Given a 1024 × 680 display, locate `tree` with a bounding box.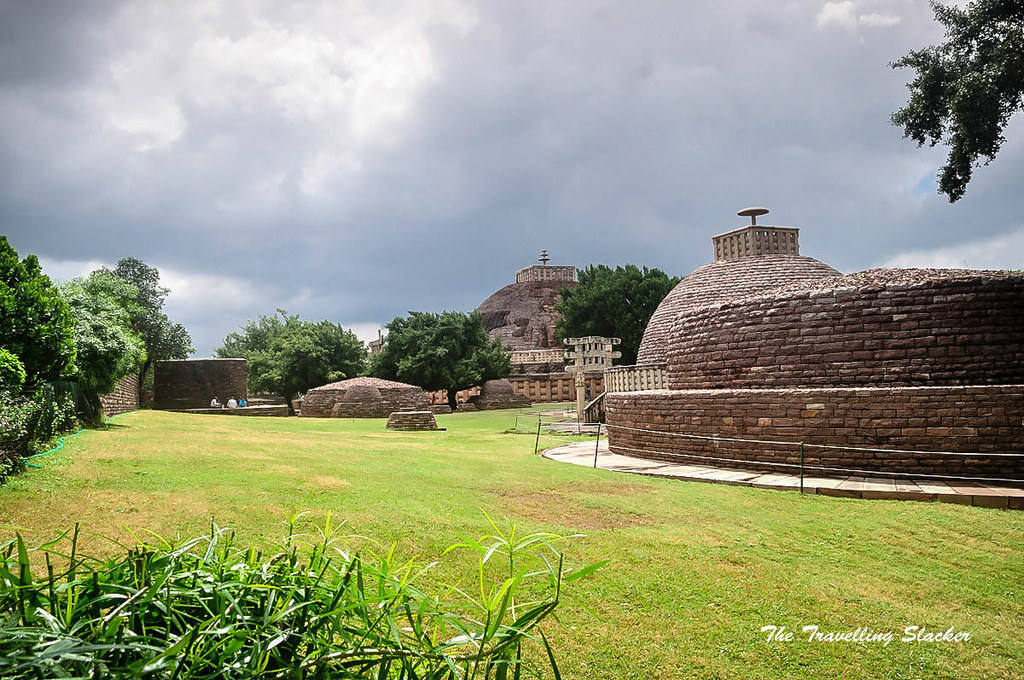
Located: [left=239, top=309, right=369, bottom=420].
